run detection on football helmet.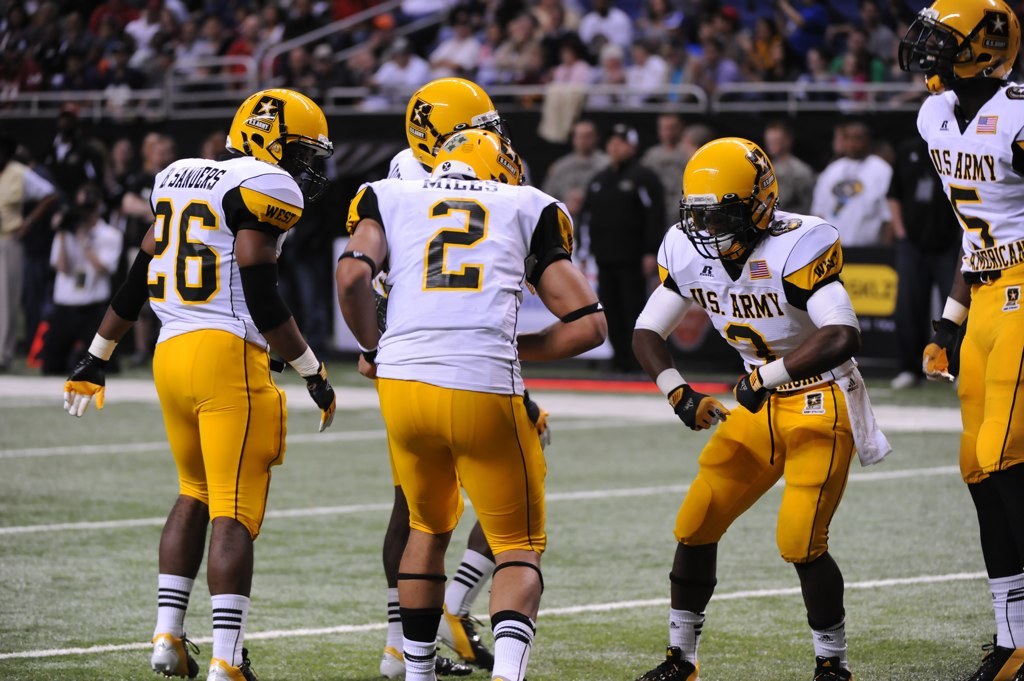
Result: bbox(430, 130, 523, 184).
